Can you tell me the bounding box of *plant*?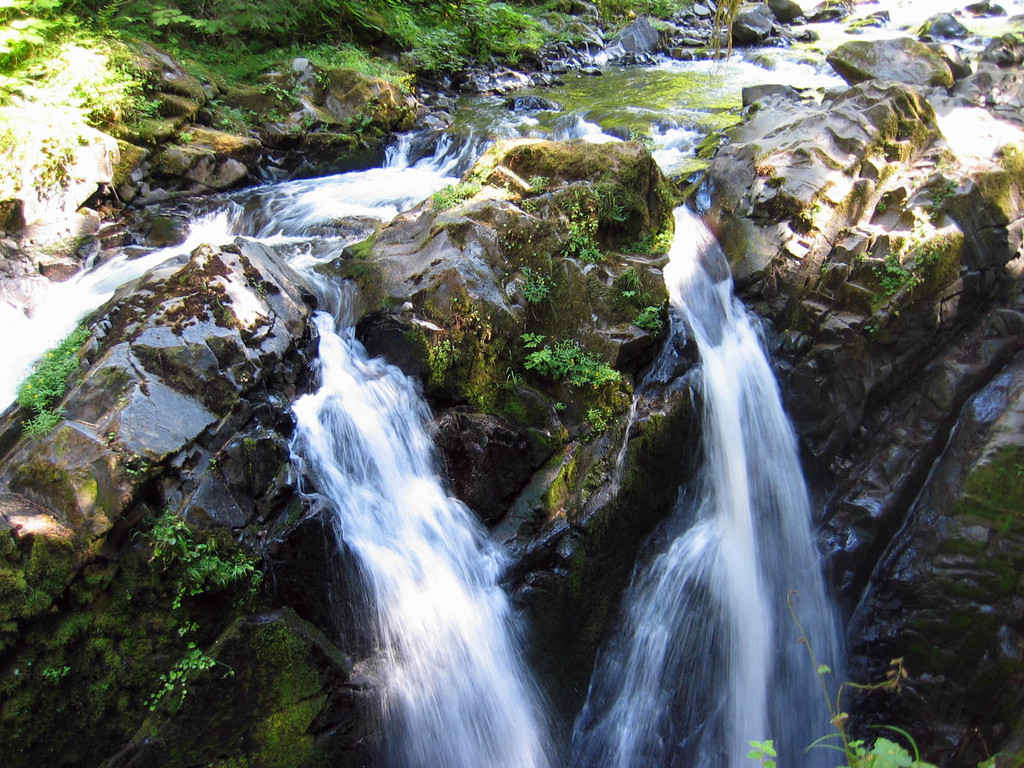
bbox(504, 357, 528, 387).
